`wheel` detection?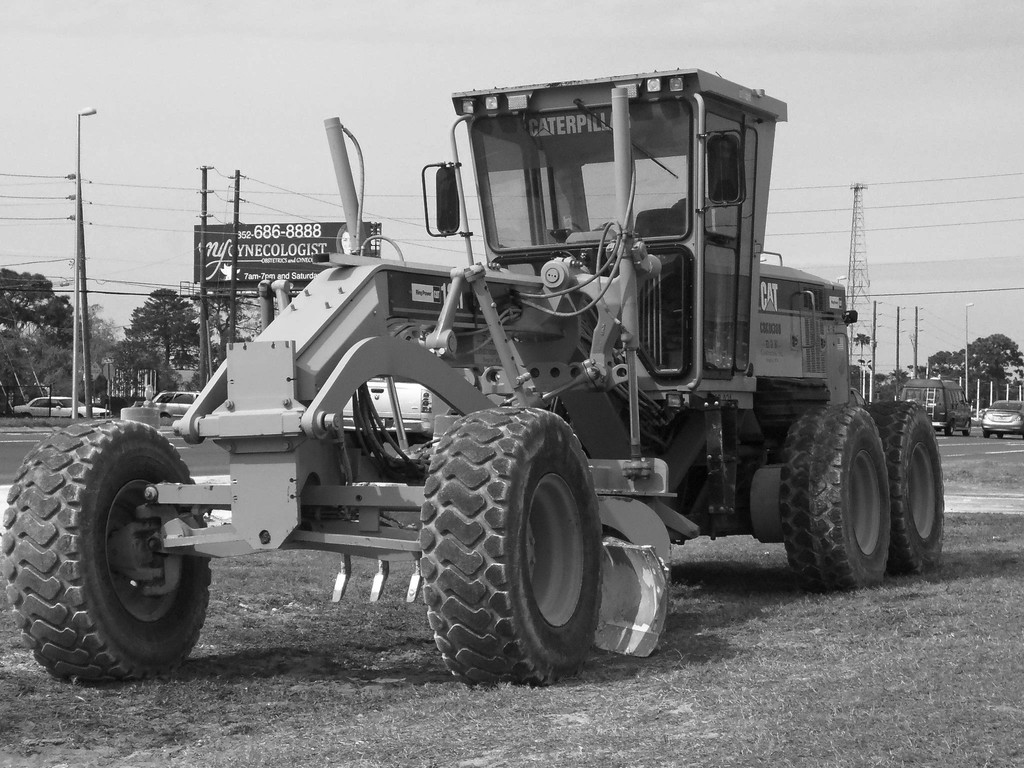
BBox(413, 407, 611, 686)
